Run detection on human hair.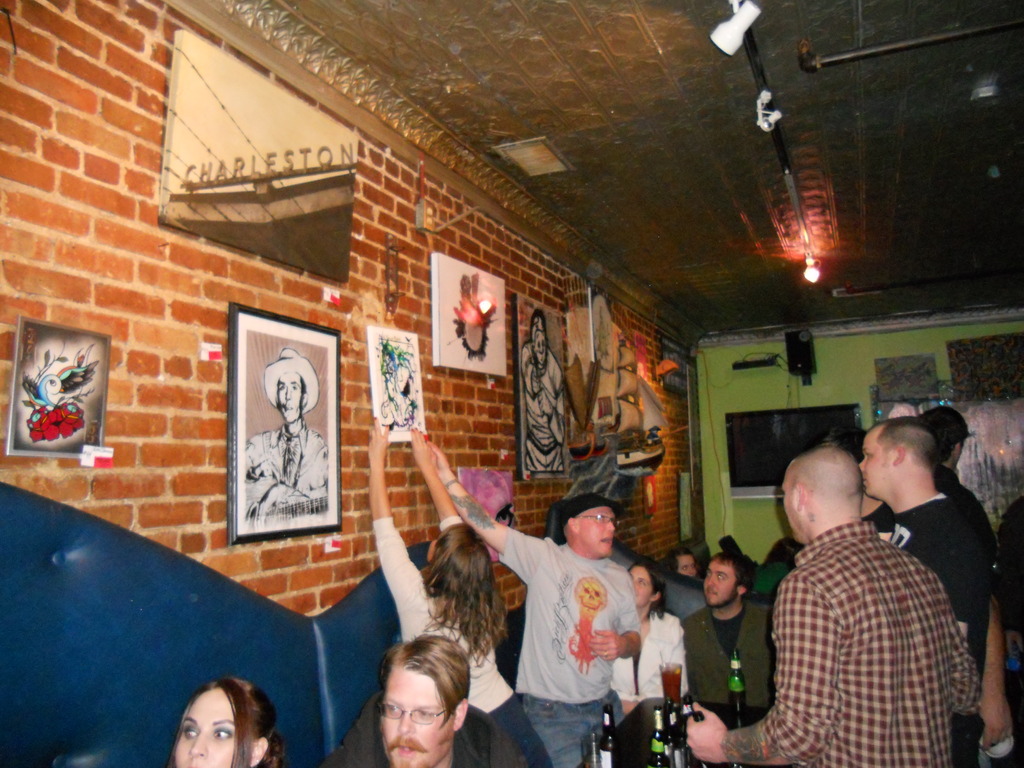
Result: [877, 419, 938, 470].
